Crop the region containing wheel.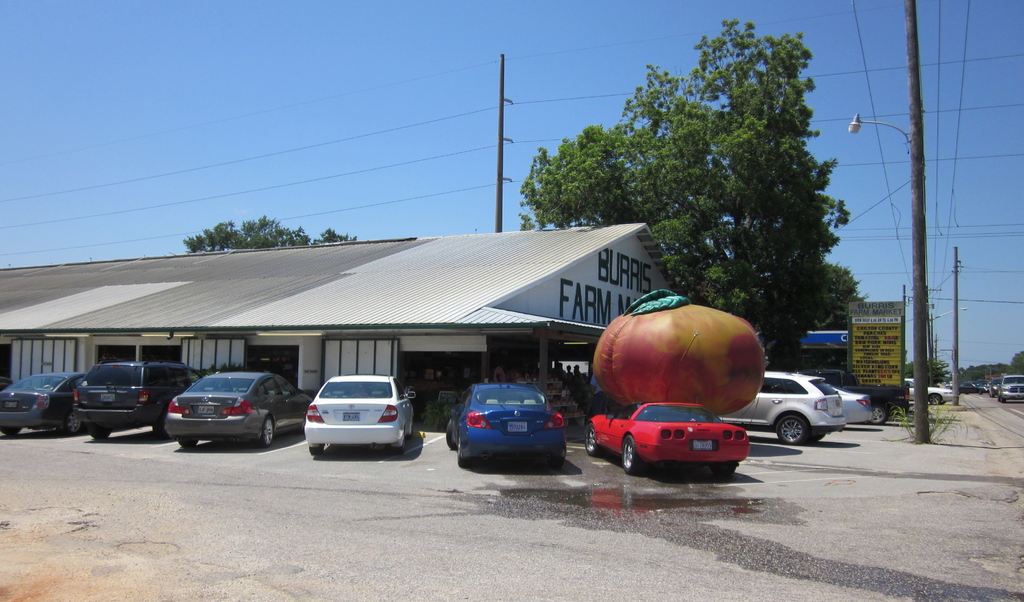
Crop region: region(623, 435, 638, 476).
